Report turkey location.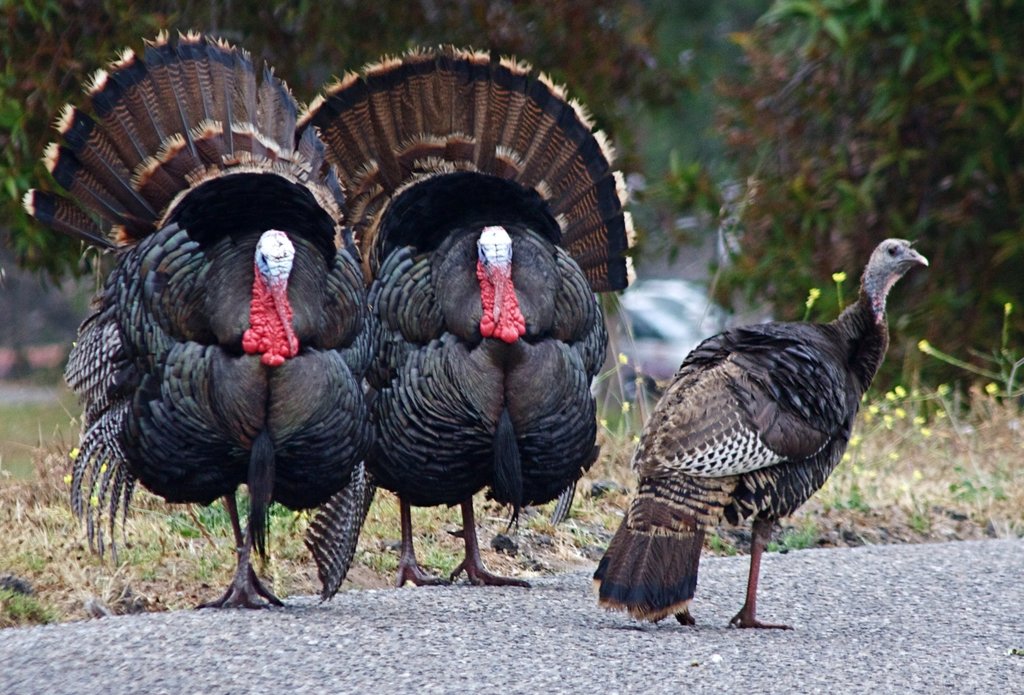
Report: 589/237/929/629.
